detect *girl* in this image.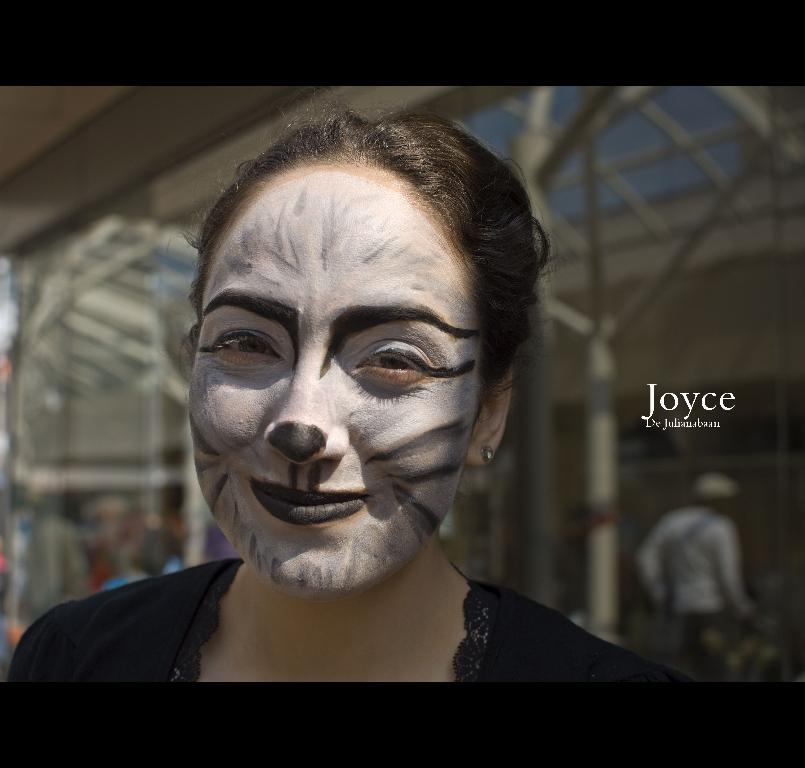
Detection: rect(0, 92, 692, 687).
